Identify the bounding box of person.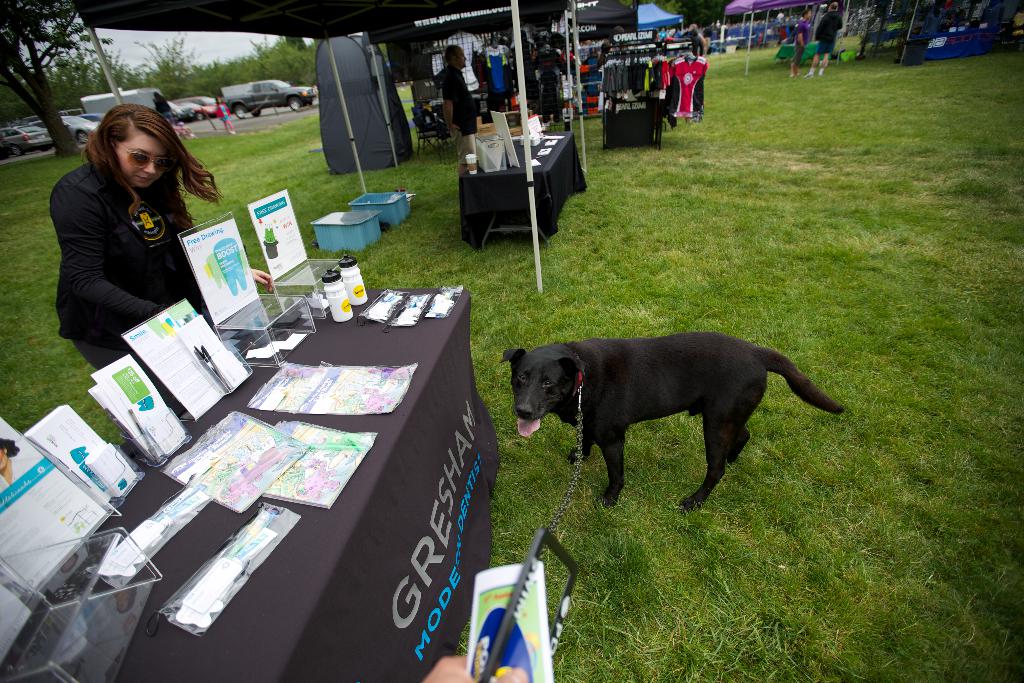
box(436, 46, 478, 174).
